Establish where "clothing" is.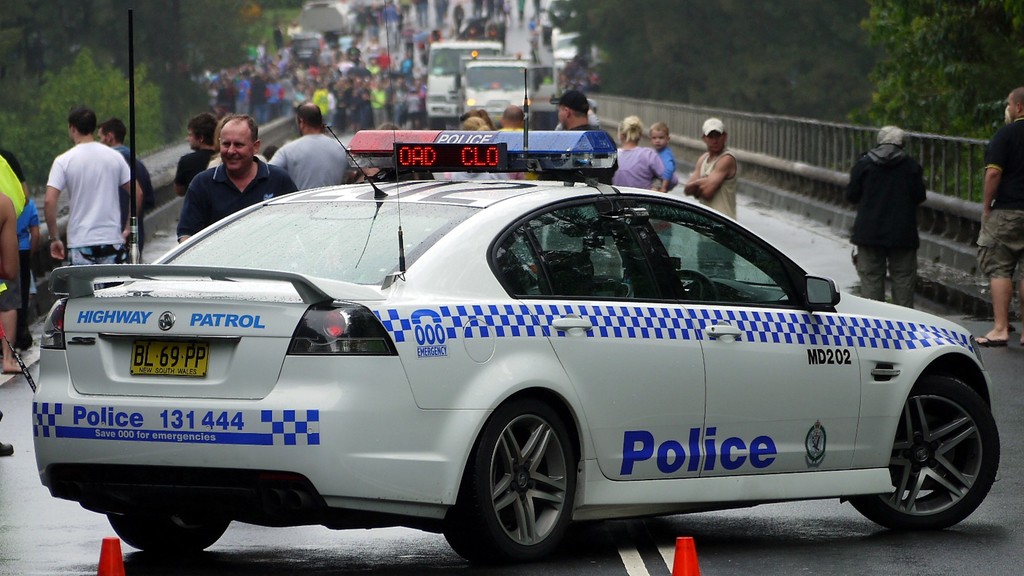
Established at 352:97:376:135.
